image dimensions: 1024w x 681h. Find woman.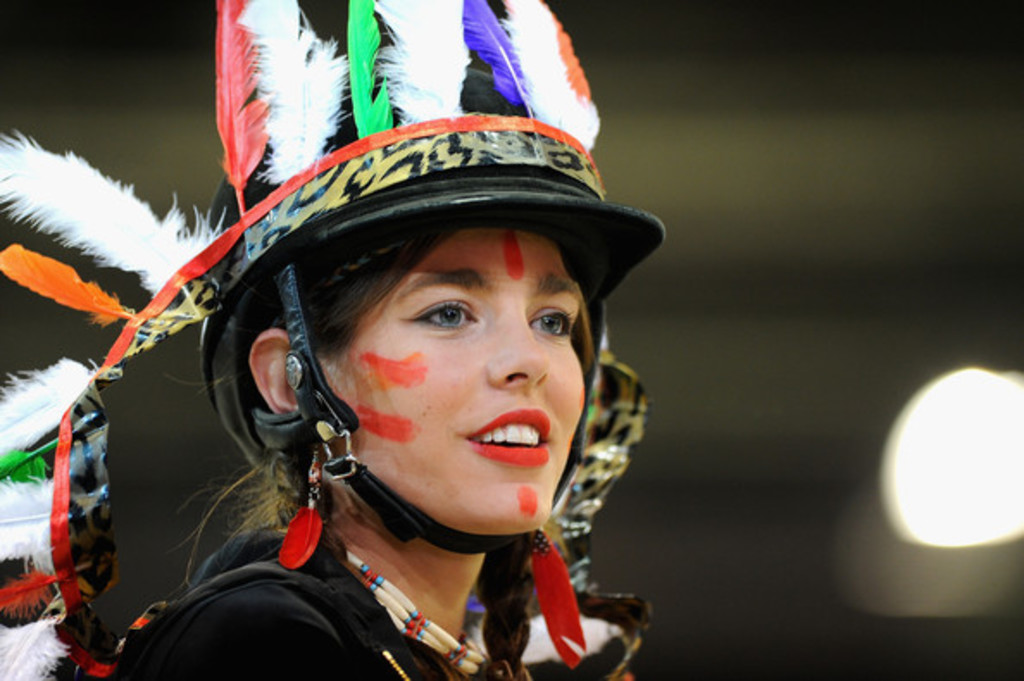
bbox=(0, 0, 700, 679).
